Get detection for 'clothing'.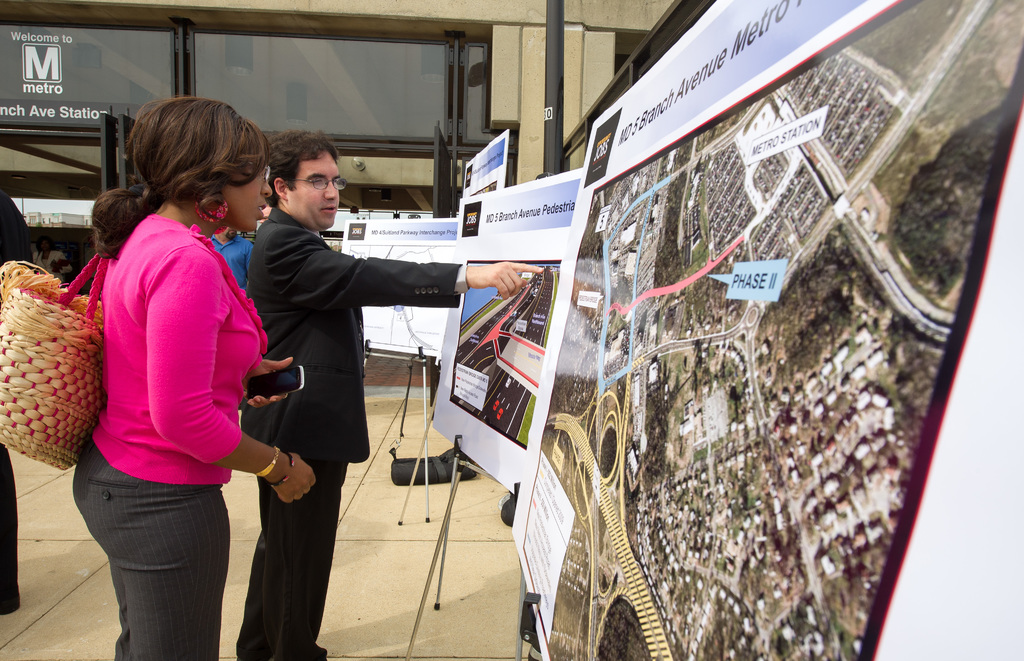
Detection: 244,209,468,660.
